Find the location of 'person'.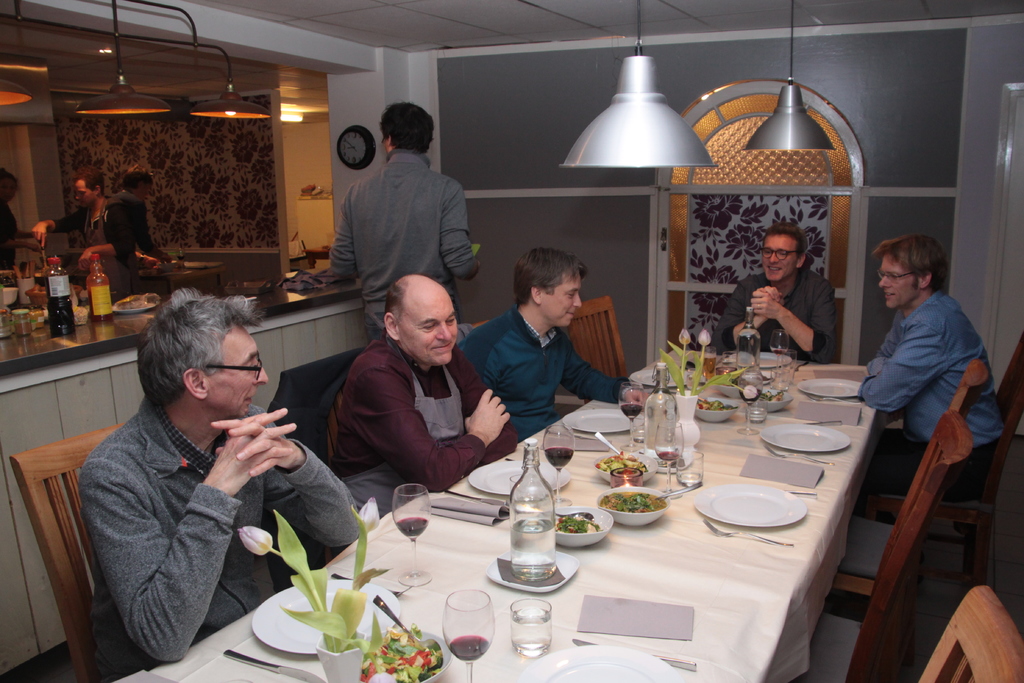
Location: x1=31, y1=175, x2=102, y2=263.
